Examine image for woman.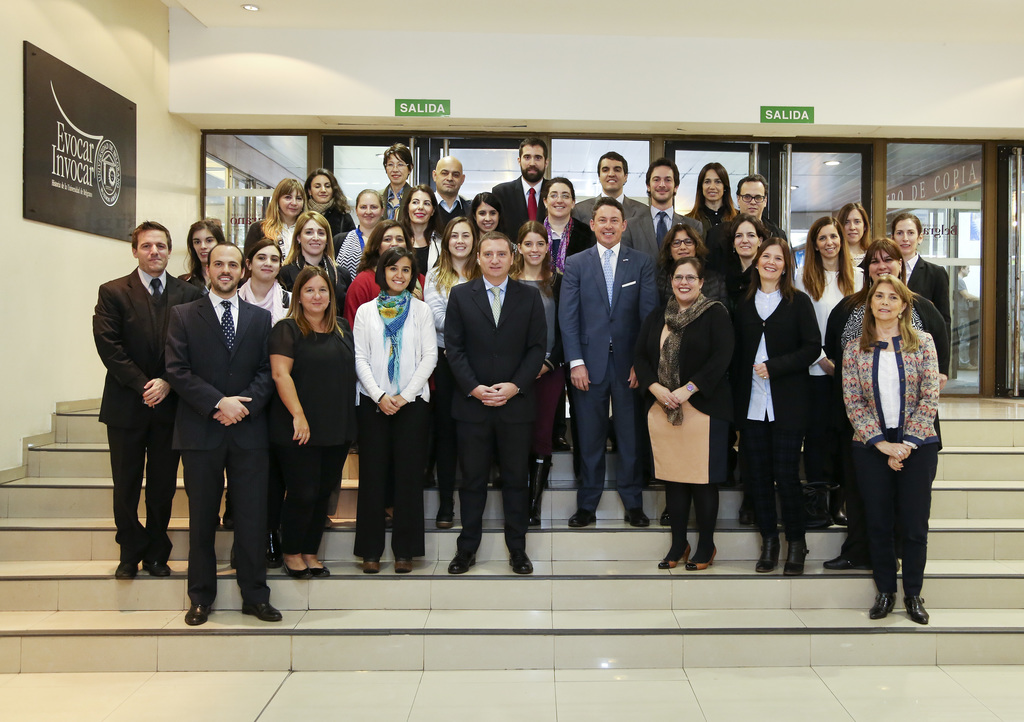
Examination result: BBox(177, 222, 227, 291).
